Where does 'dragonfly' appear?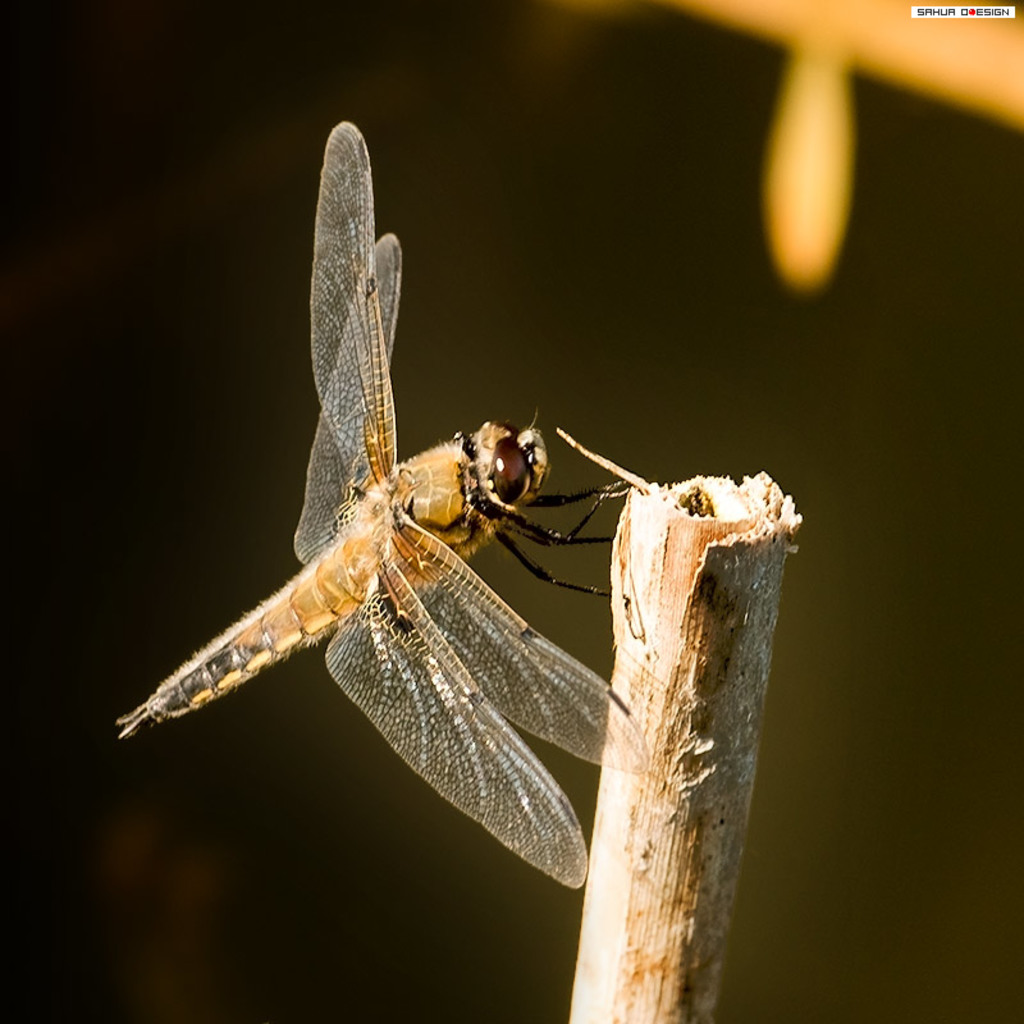
Appears at 118/123/655/891.
